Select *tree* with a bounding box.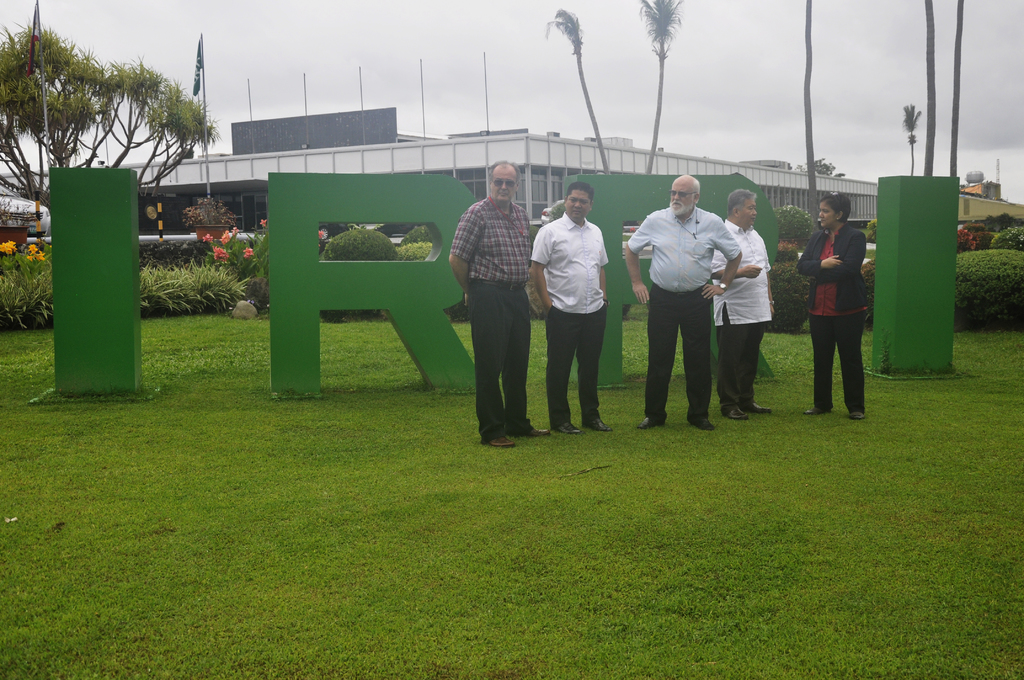
<box>52,33,218,189</box>.
